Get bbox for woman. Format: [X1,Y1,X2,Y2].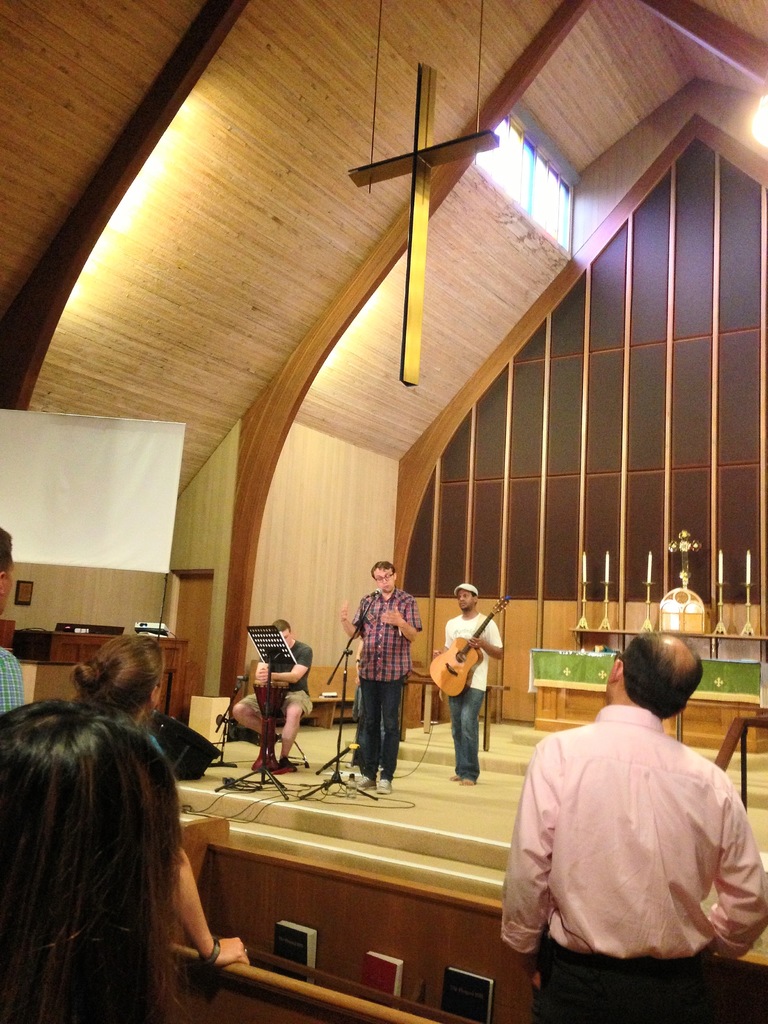
[72,631,250,973].
